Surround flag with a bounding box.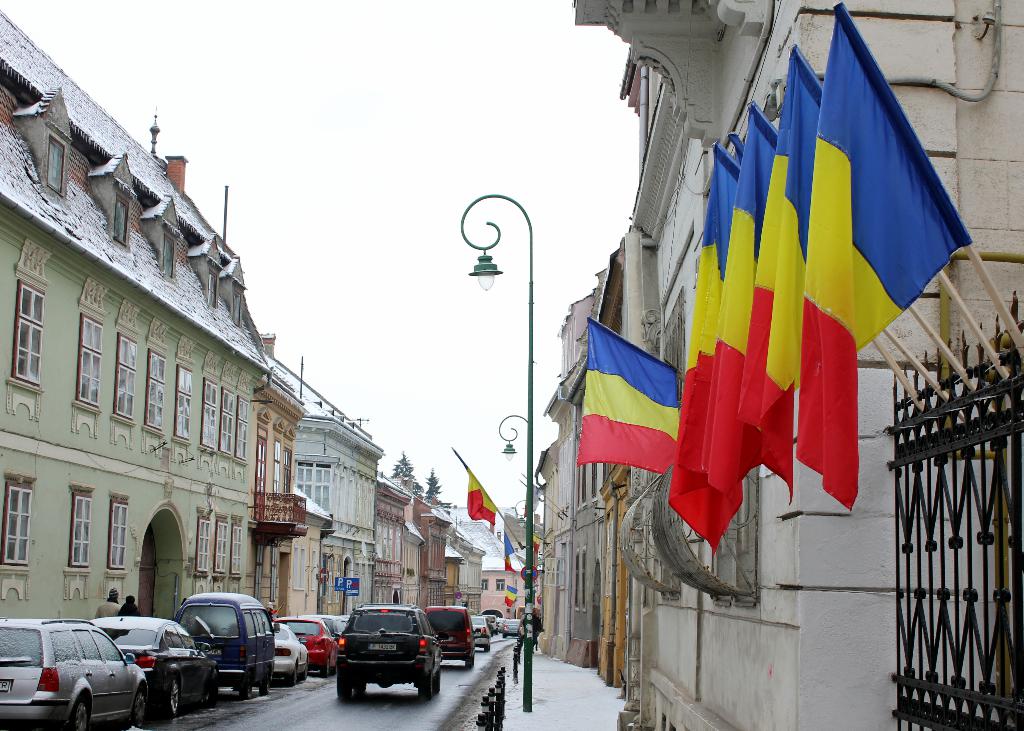
<region>462, 468, 497, 527</region>.
